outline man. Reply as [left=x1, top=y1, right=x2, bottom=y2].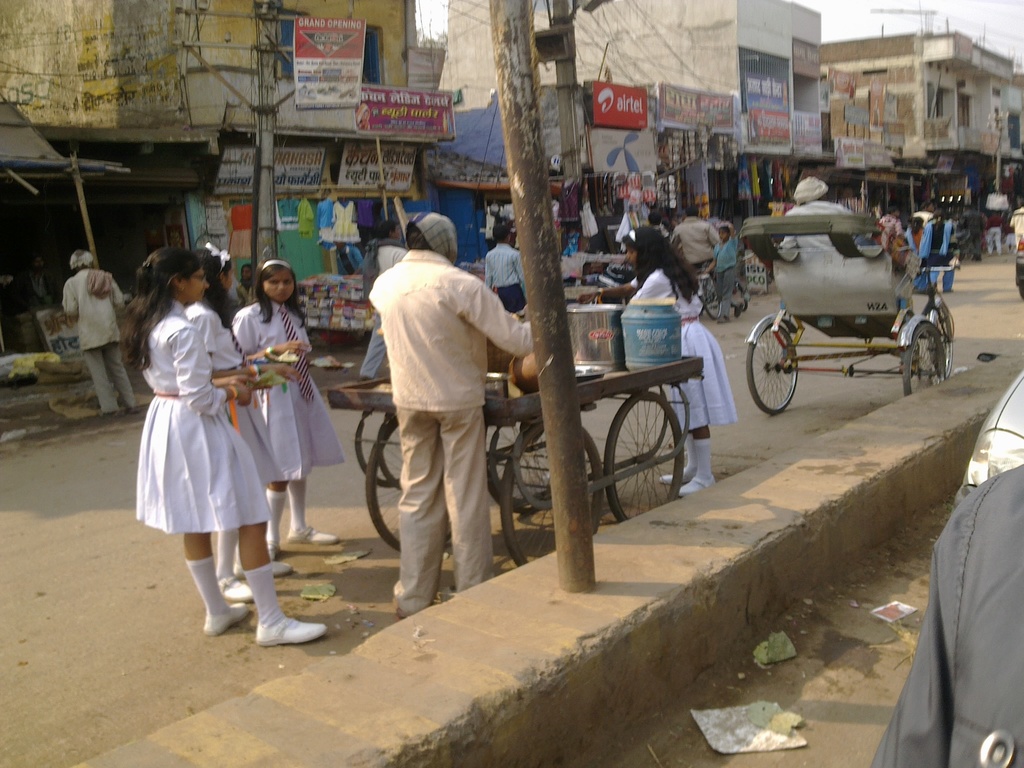
[left=911, top=200, right=936, bottom=227].
